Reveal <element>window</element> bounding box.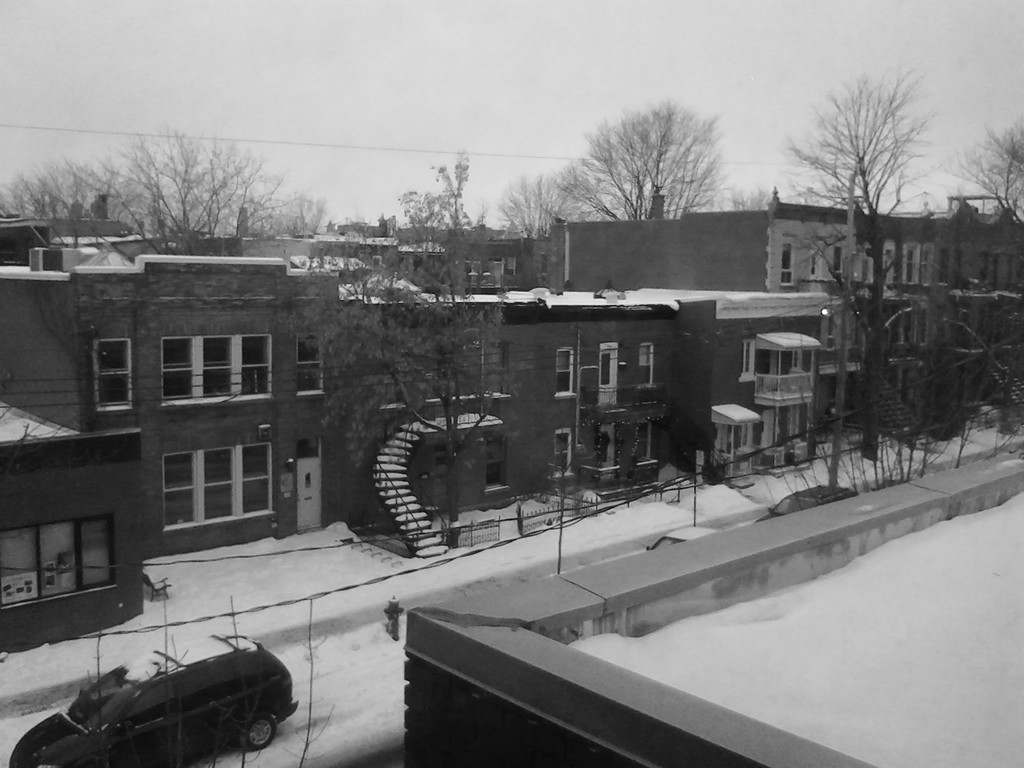
Revealed: (x1=93, y1=339, x2=131, y2=408).
